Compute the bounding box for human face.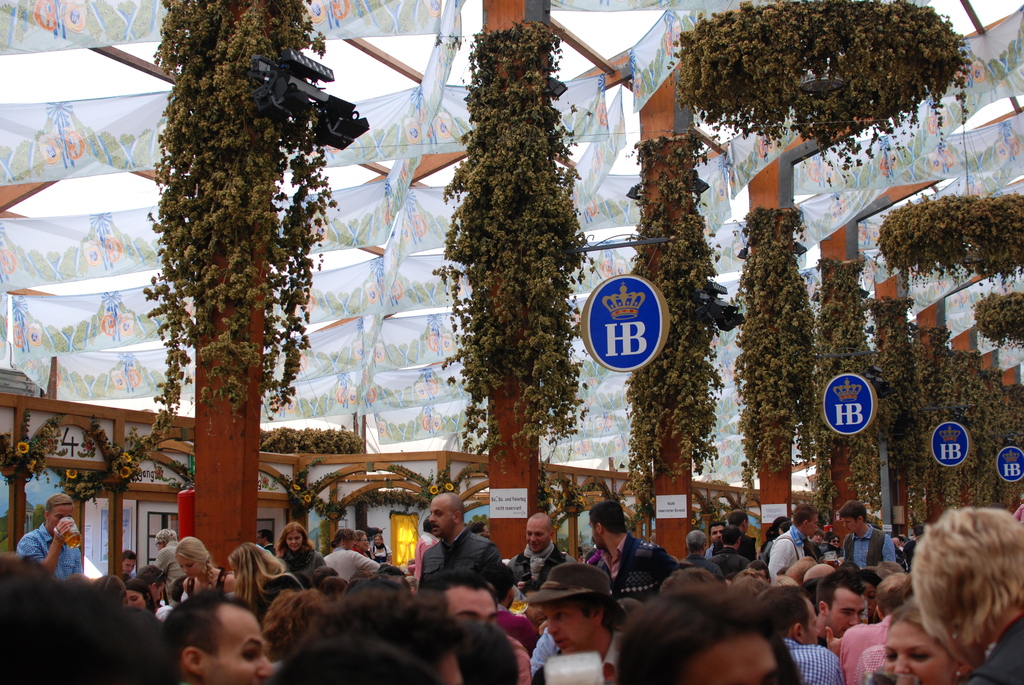
[left=885, top=618, right=965, bottom=684].
